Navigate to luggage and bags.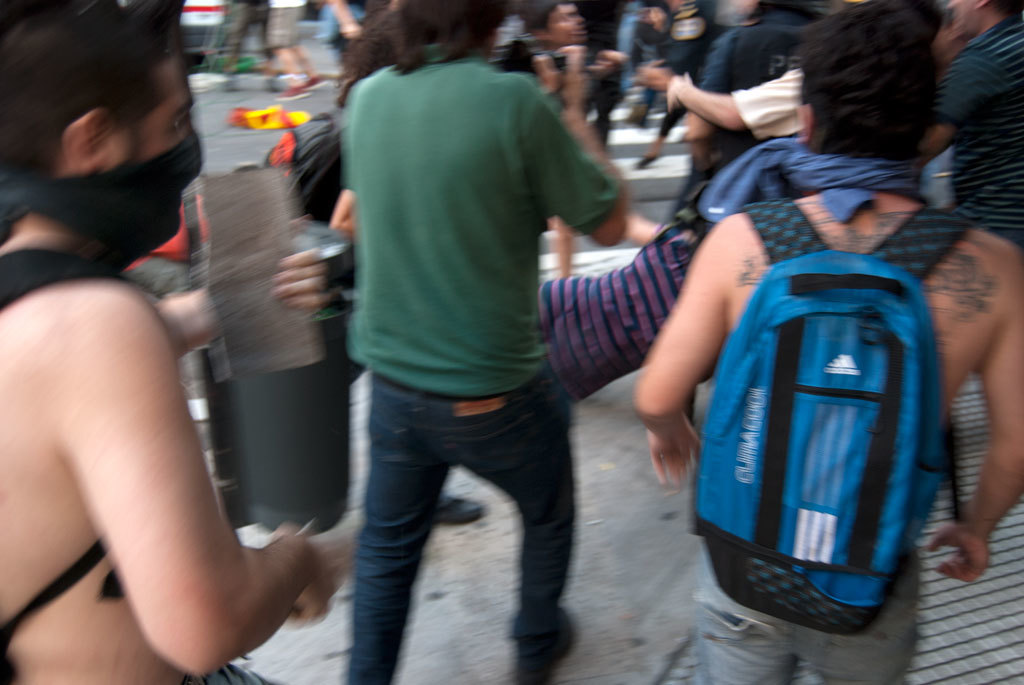
Navigation target: rect(693, 235, 978, 612).
